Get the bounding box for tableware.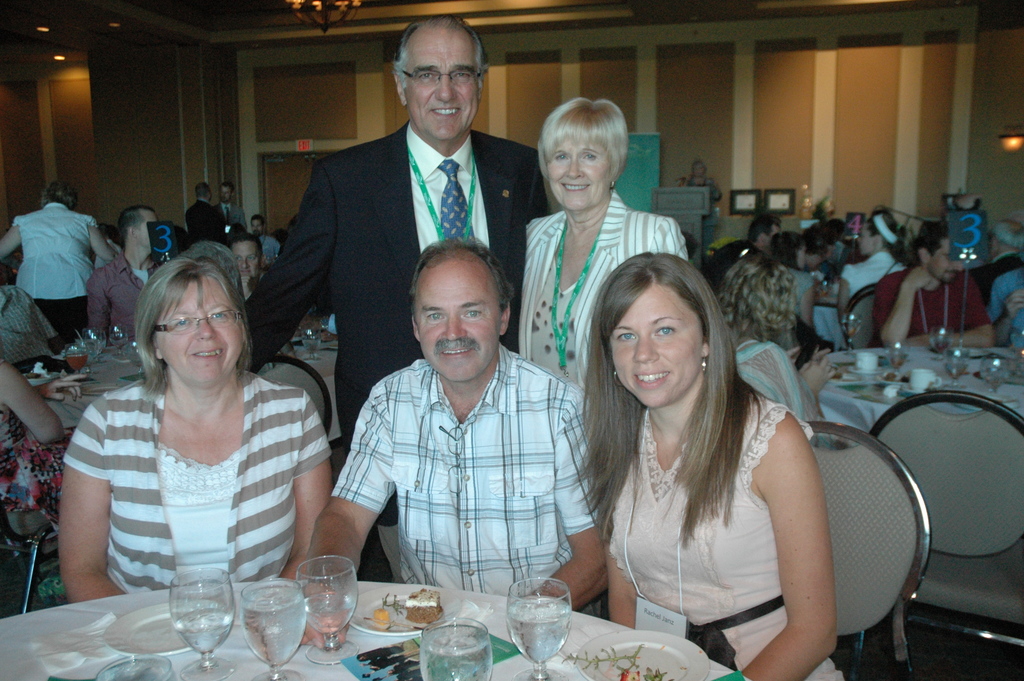
(left=927, top=324, right=952, bottom=362).
